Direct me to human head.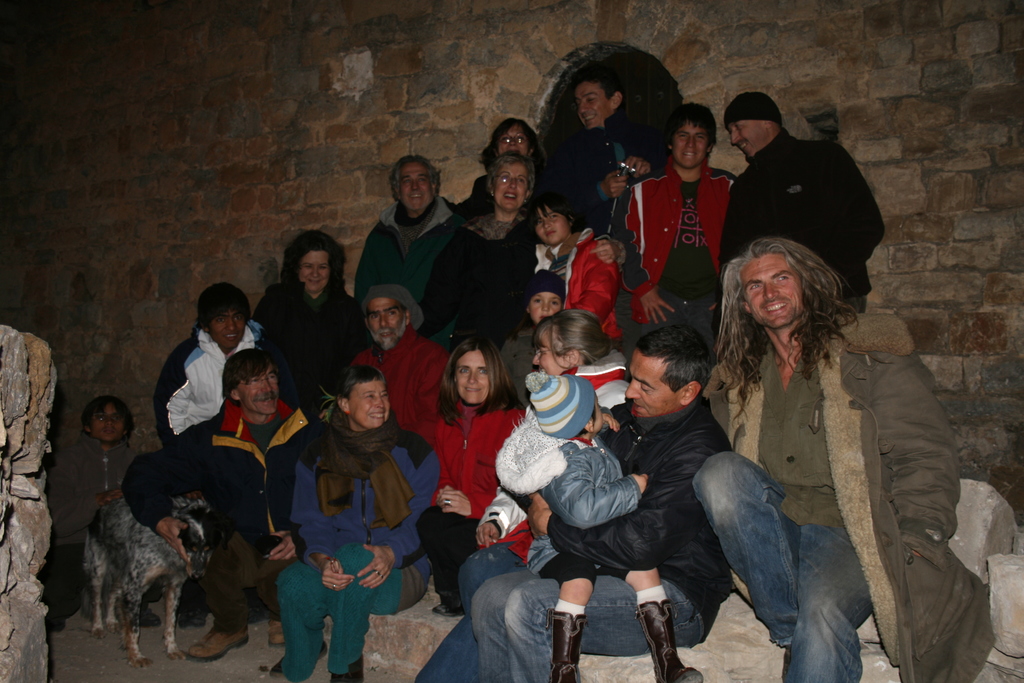
Direction: 719:235:848:329.
